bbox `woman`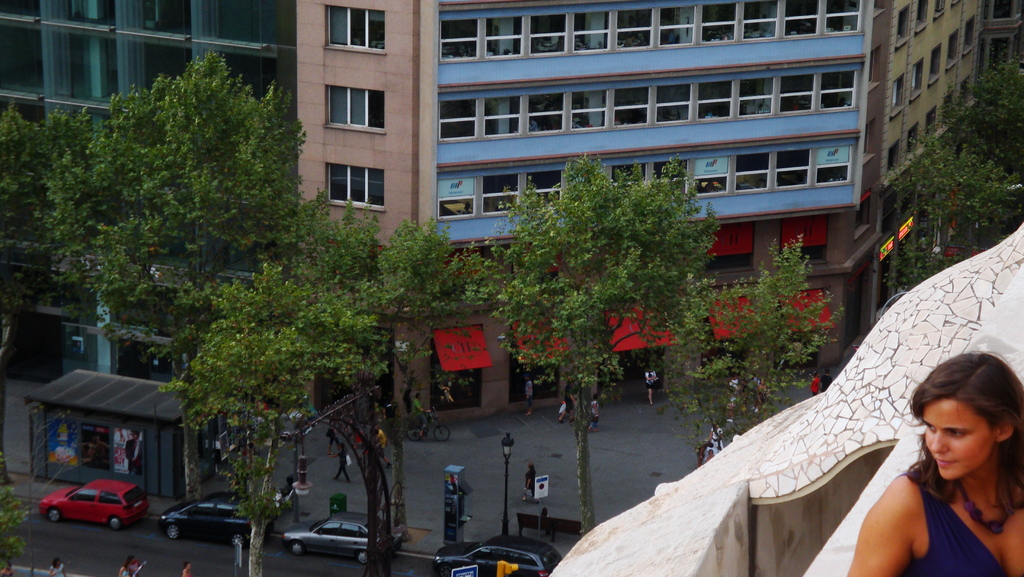
[left=118, top=556, right=135, bottom=576]
